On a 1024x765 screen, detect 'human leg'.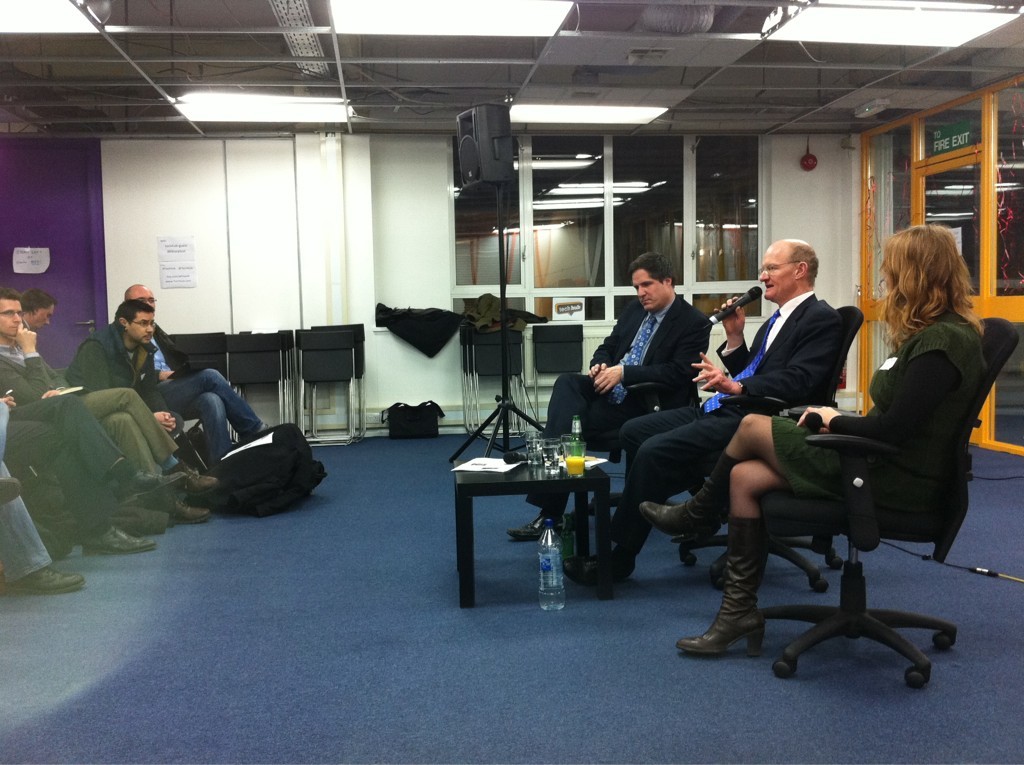
[left=639, top=414, right=844, bottom=541].
